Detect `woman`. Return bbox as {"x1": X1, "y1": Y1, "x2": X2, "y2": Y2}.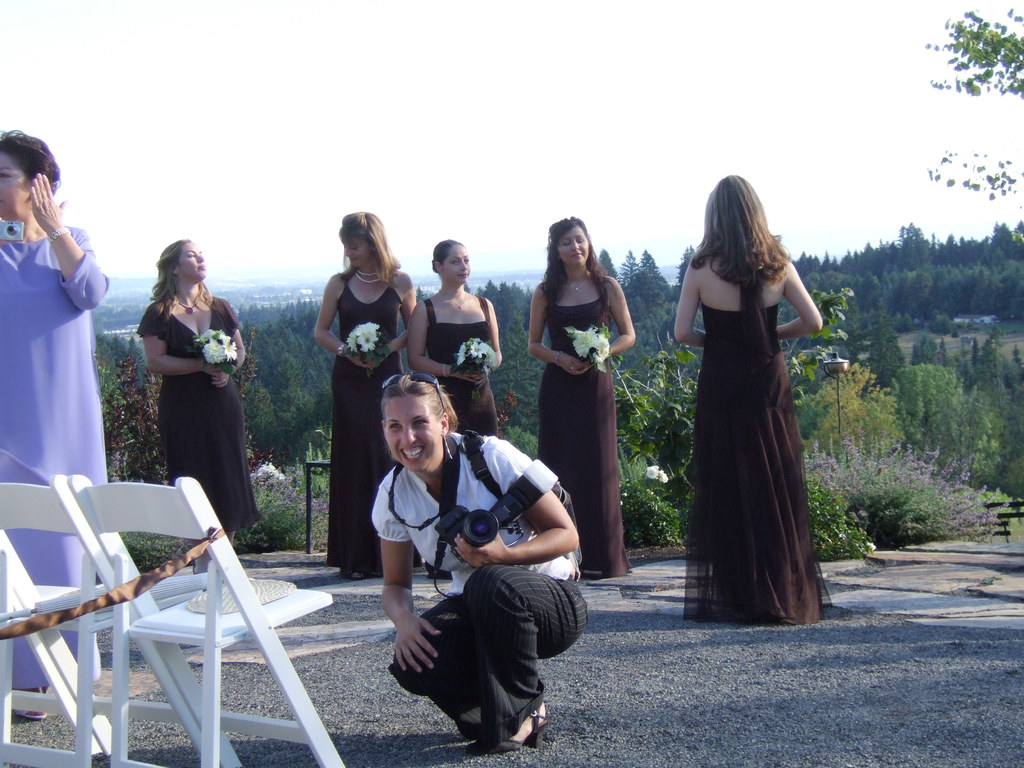
{"x1": 133, "y1": 241, "x2": 264, "y2": 550}.
